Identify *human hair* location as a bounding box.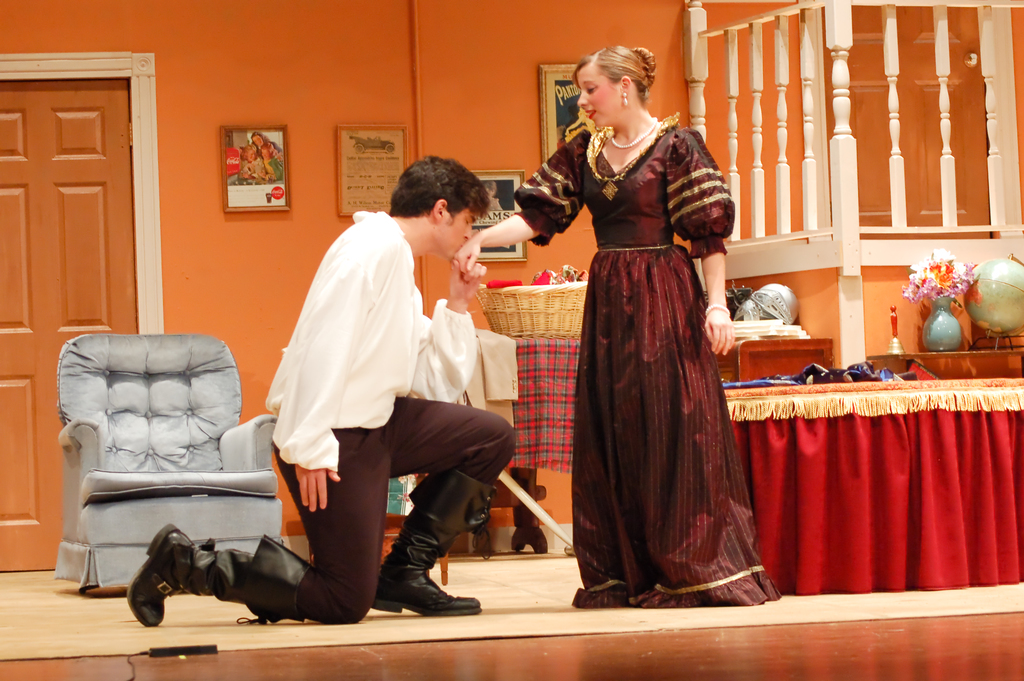
crop(249, 130, 271, 156).
